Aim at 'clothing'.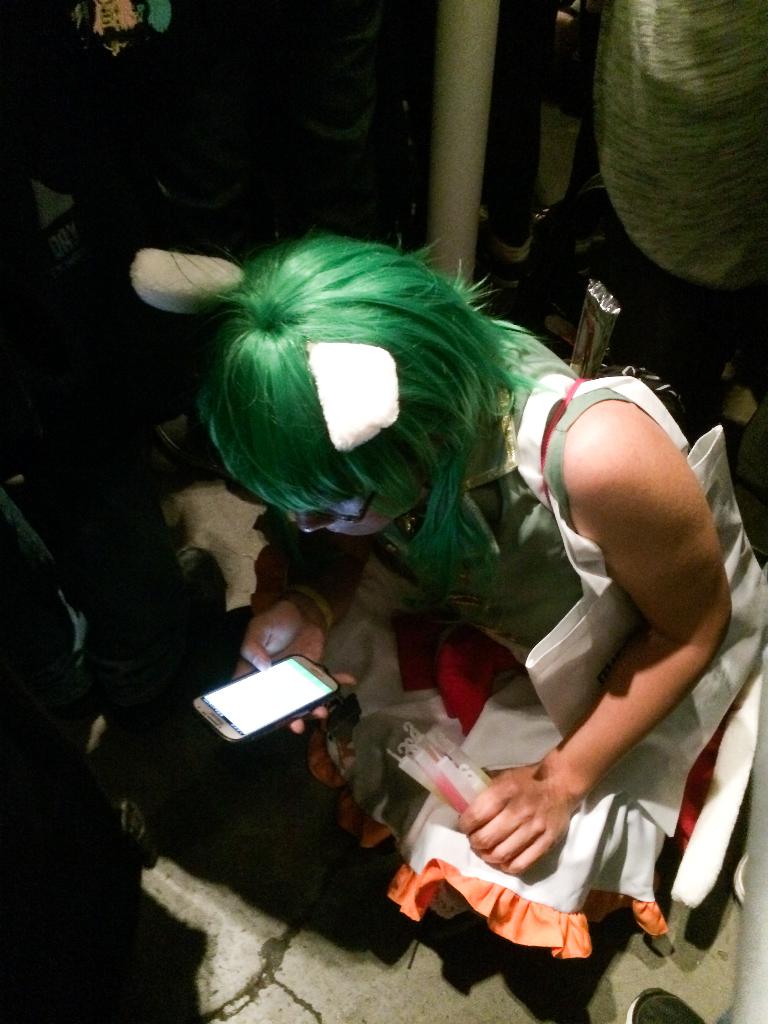
Aimed at {"x1": 404, "y1": 315, "x2": 706, "y2": 946}.
